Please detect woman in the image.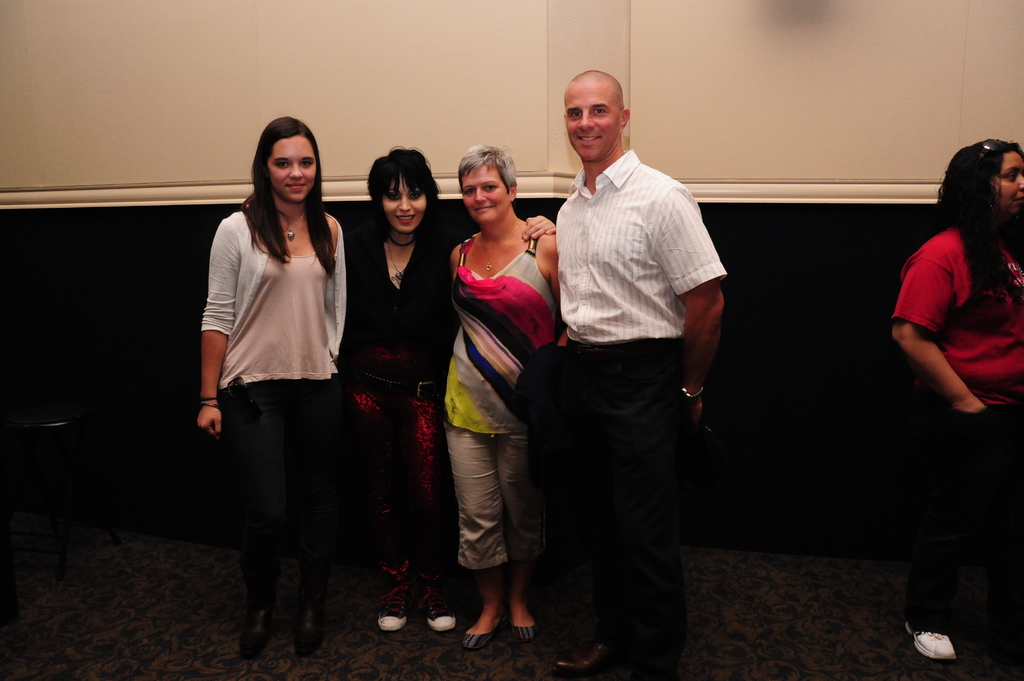
box(890, 136, 1023, 665).
